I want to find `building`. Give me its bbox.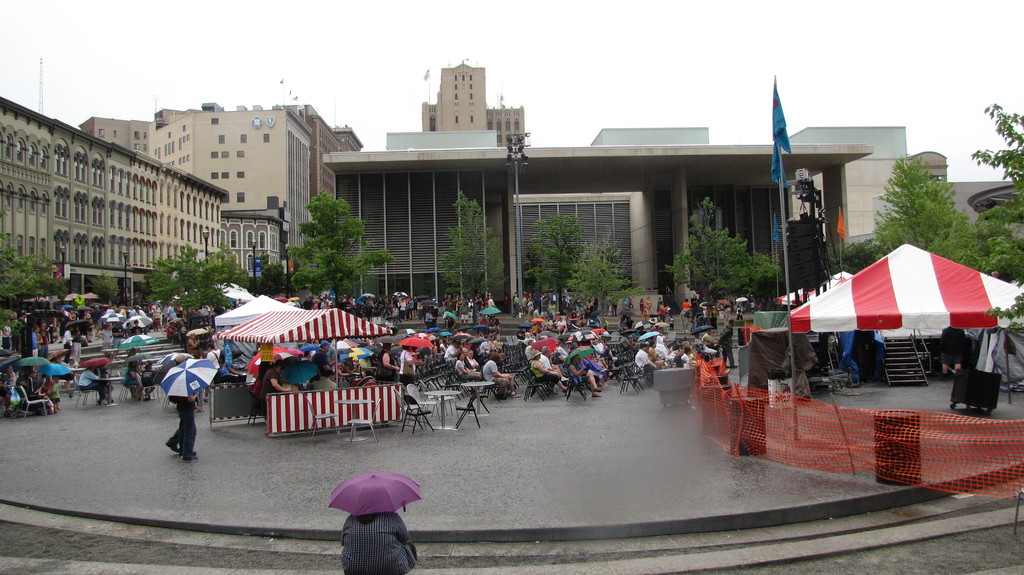
<box>220,208,286,278</box>.
